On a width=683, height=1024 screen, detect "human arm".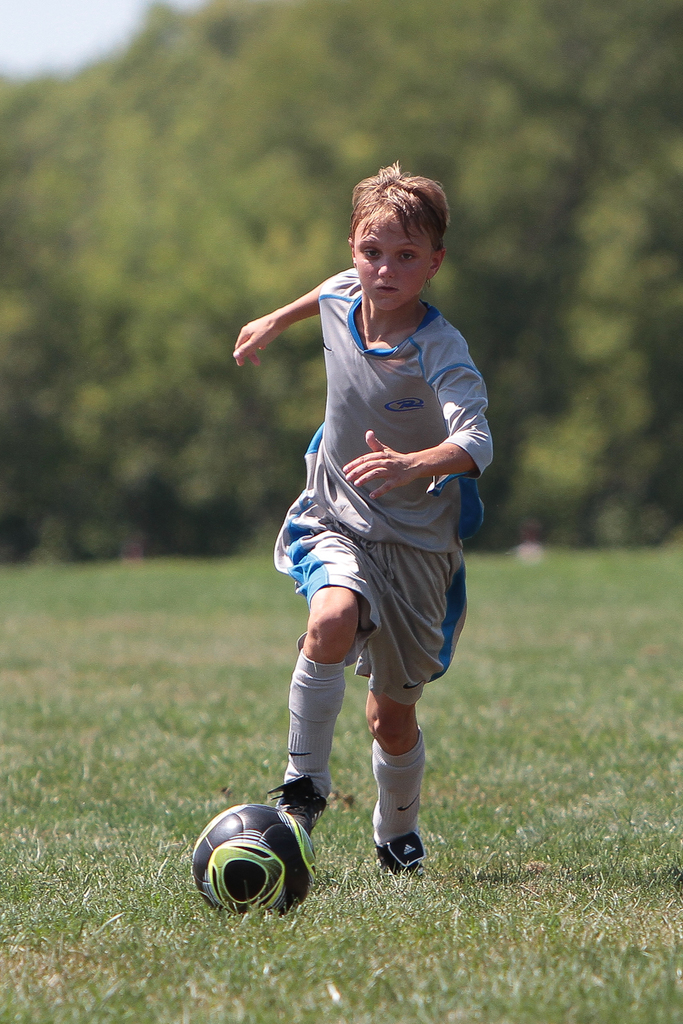
[x1=341, y1=322, x2=505, y2=497].
